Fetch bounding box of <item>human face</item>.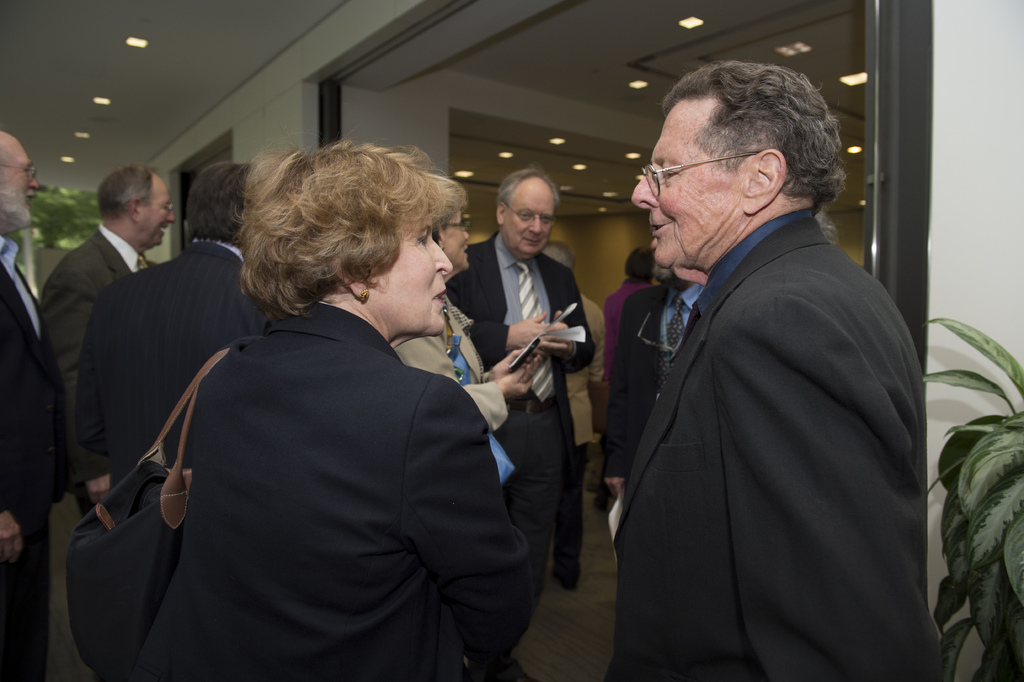
Bbox: bbox=[143, 180, 174, 246].
